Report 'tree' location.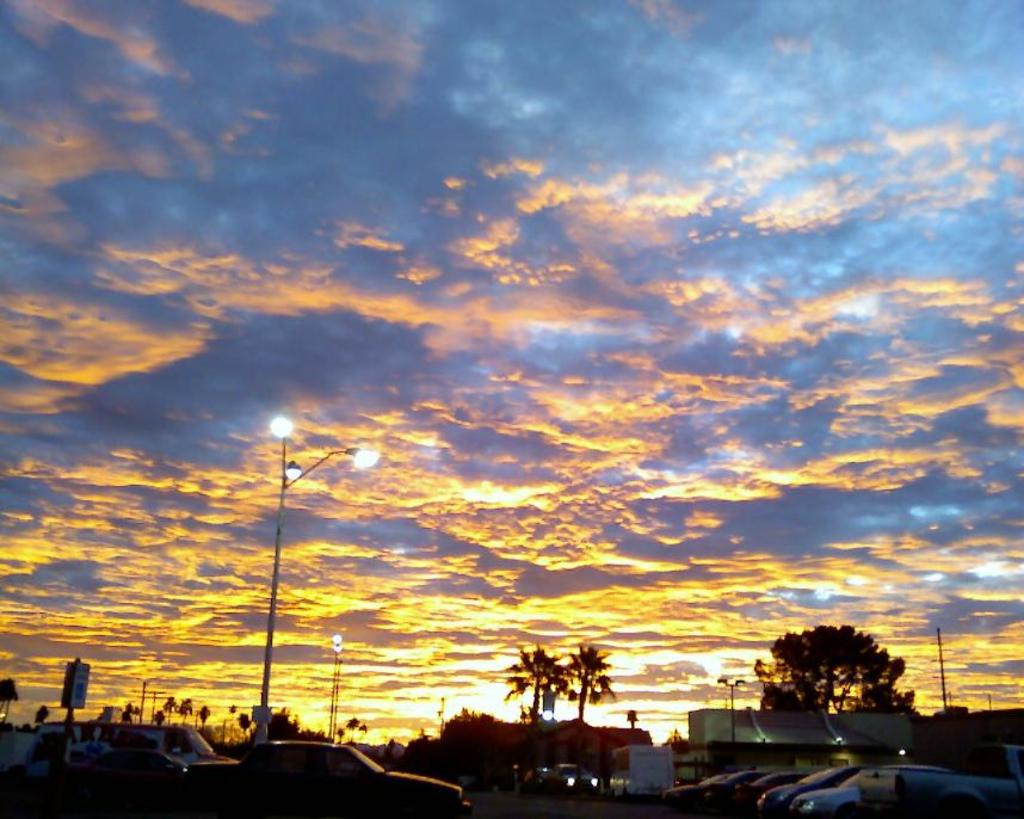
Report: <bbox>506, 642, 561, 726</bbox>.
